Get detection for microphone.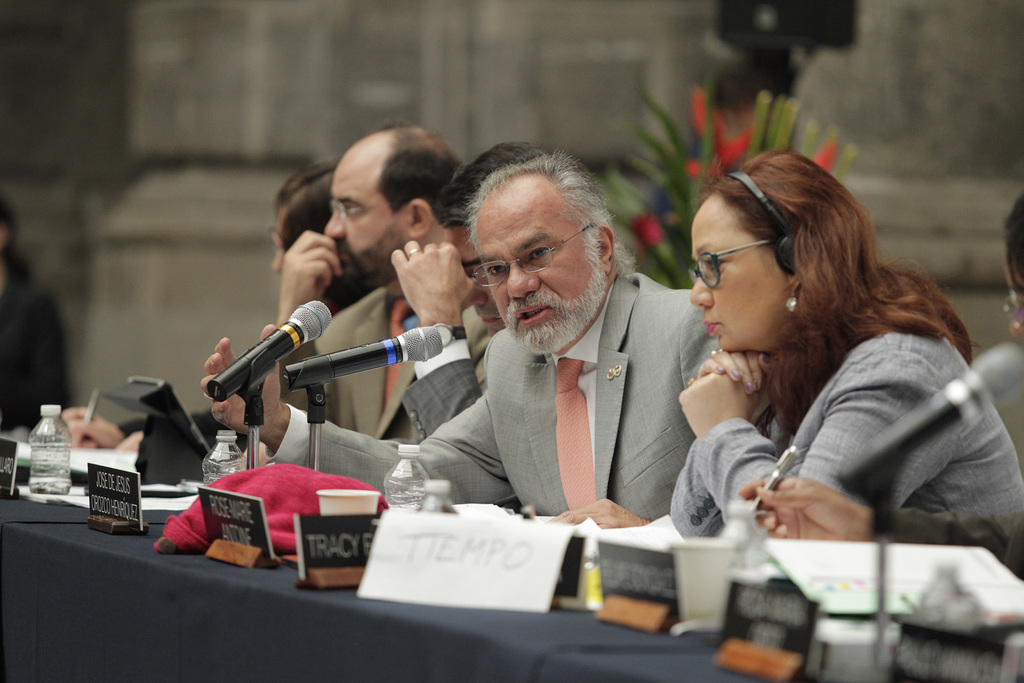
Detection: pyautogui.locateOnScreen(193, 309, 344, 434).
